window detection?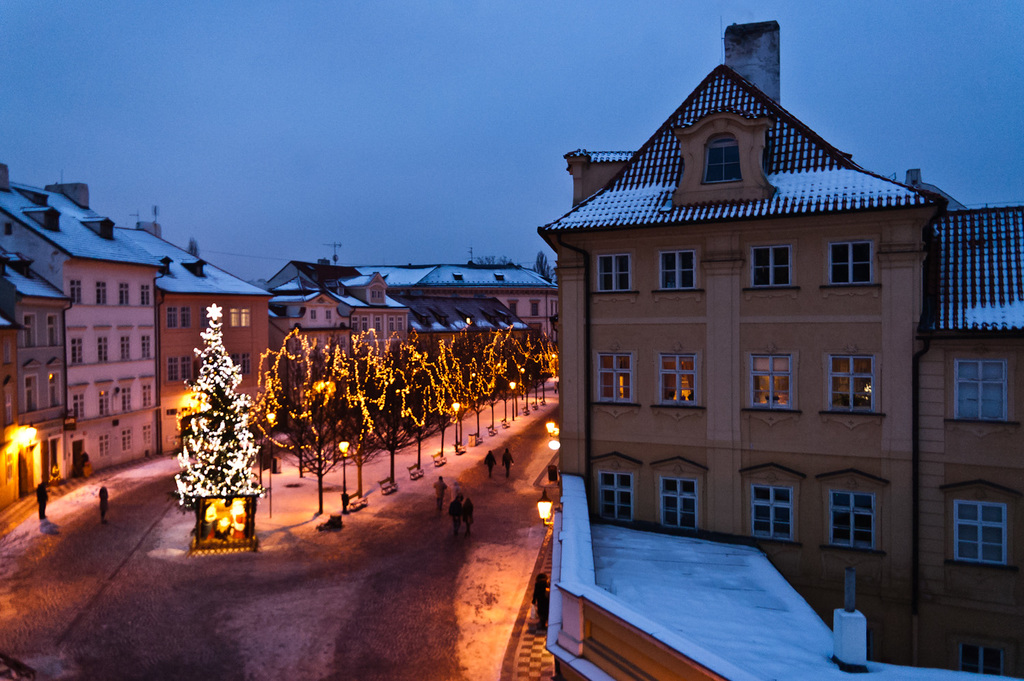
pyautogui.locateOnScreen(48, 374, 63, 398)
